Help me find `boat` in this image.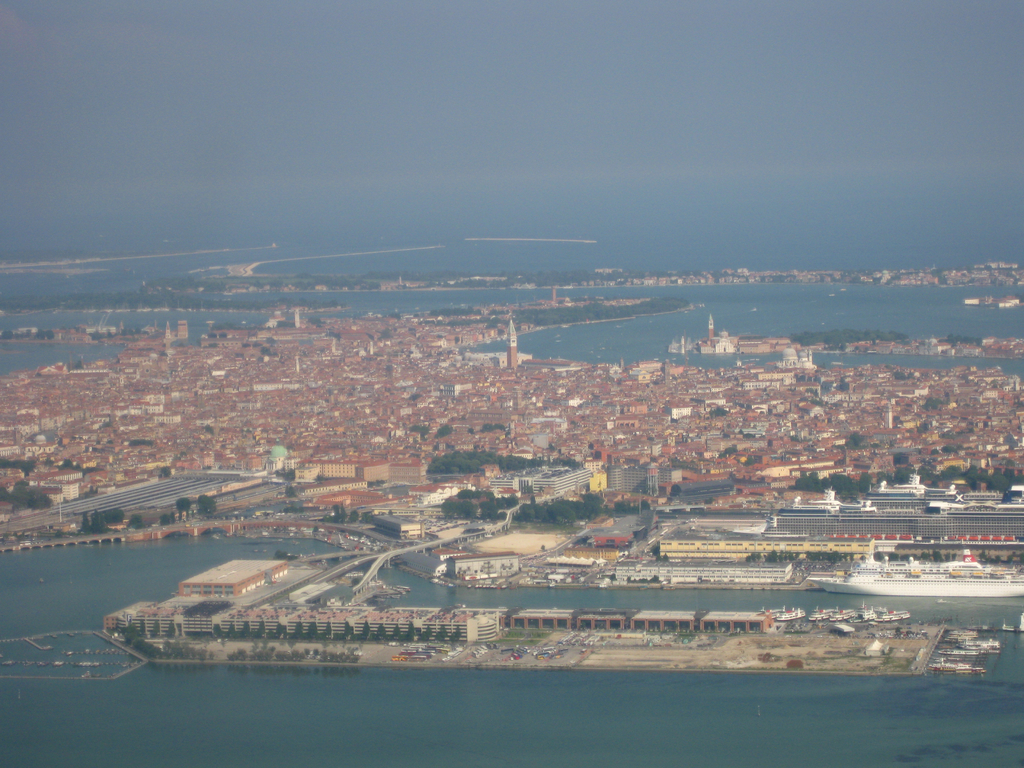
Found it: [left=931, top=656, right=982, bottom=676].
